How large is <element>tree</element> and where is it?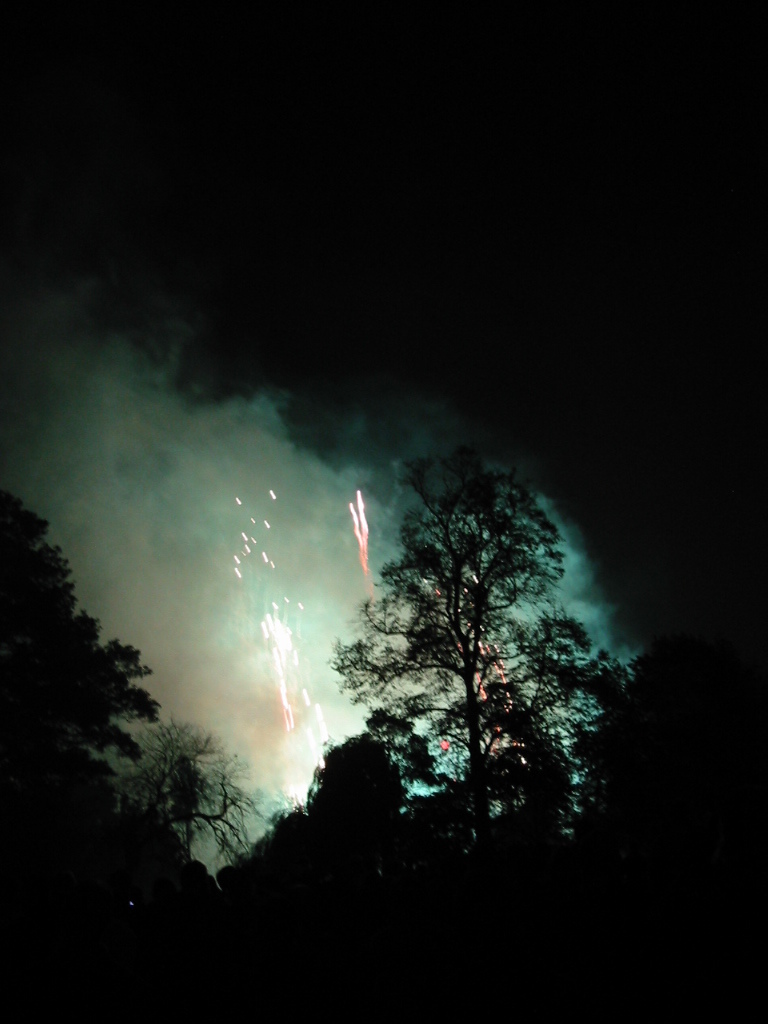
Bounding box: pyautogui.locateOnScreen(0, 494, 160, 802).
